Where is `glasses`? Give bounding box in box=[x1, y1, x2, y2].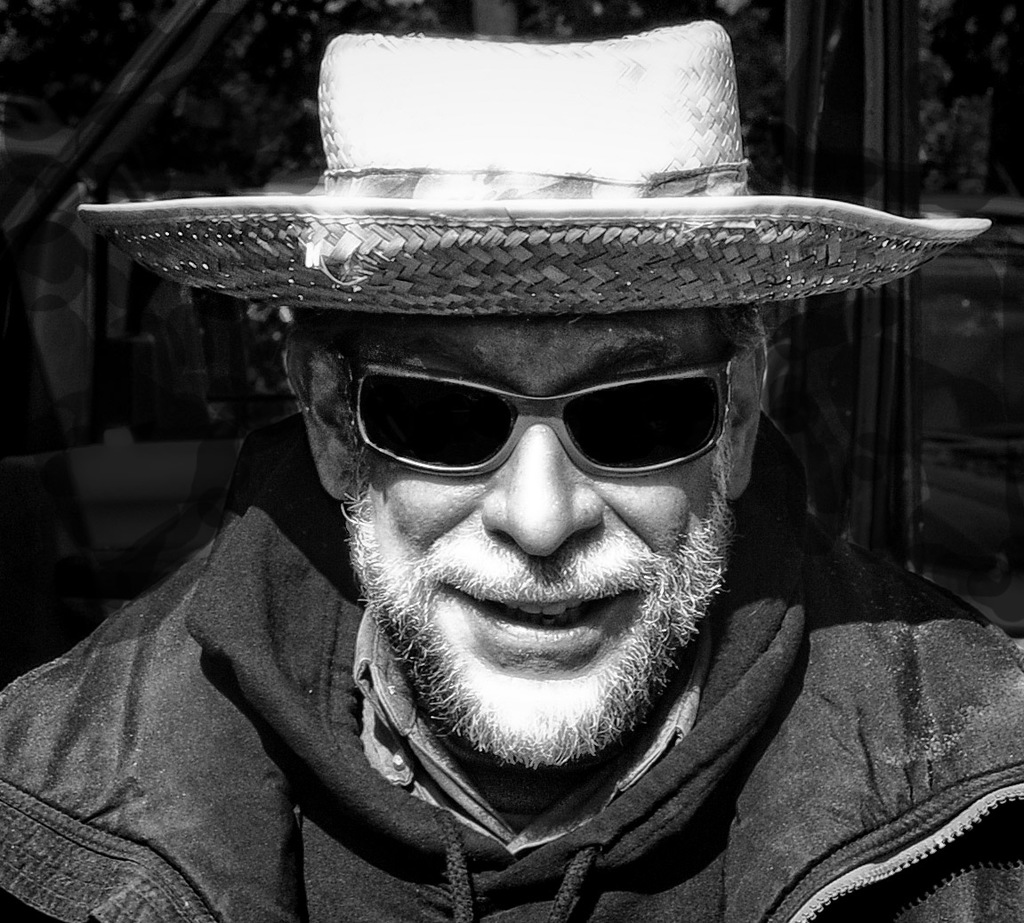
box=[327, 325, 752, 481].
